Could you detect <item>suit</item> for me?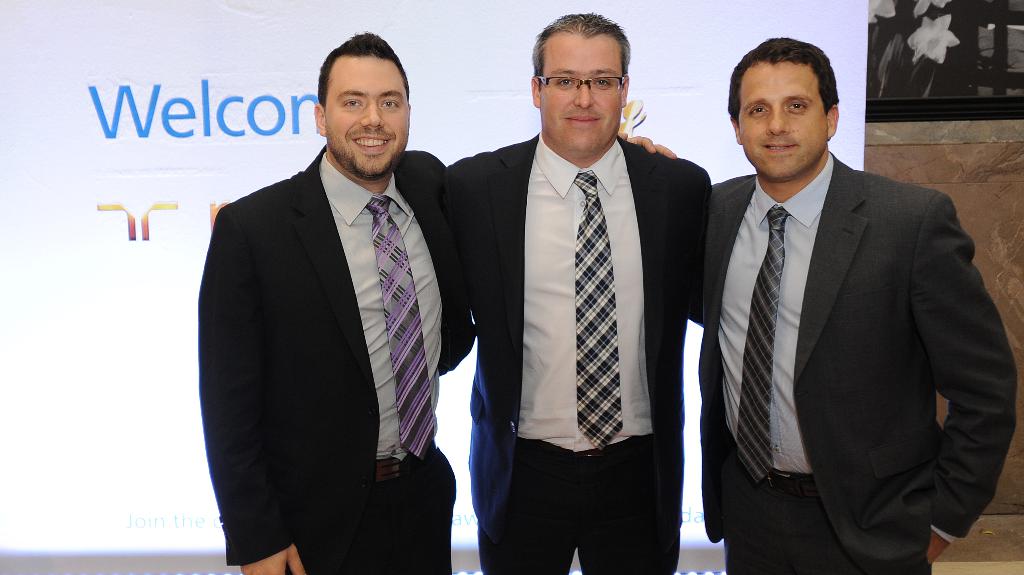
Detection result: [695, 150, 1020, 574].
